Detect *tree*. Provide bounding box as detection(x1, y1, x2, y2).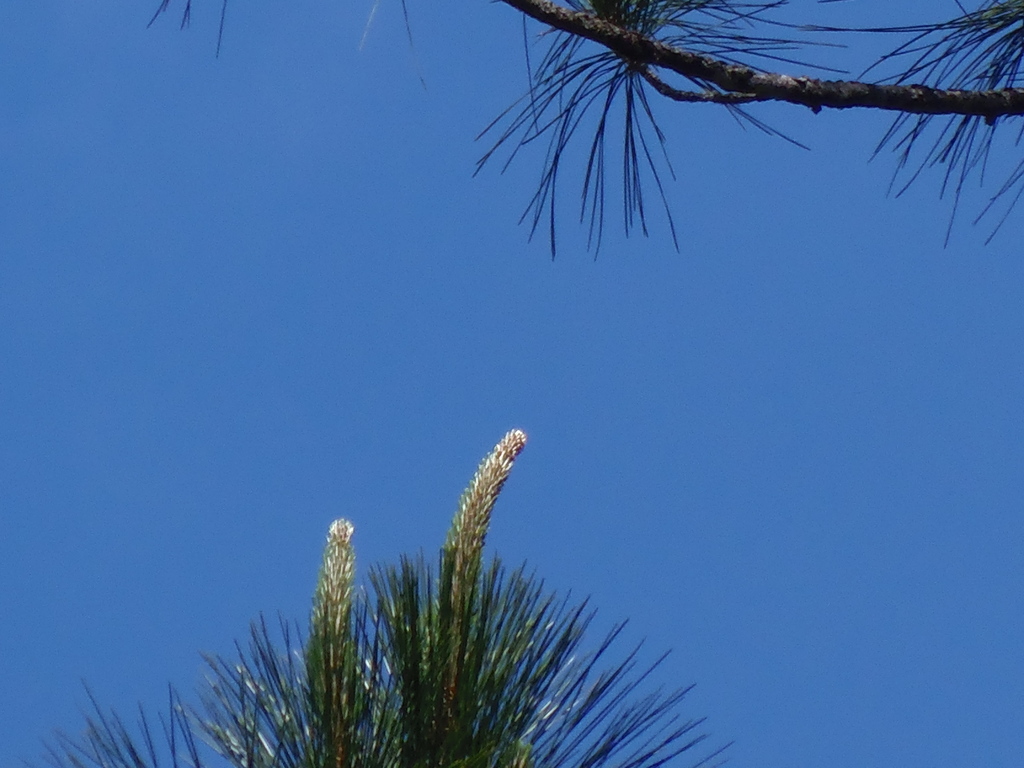
detection(137, 0, 1023, 276).
